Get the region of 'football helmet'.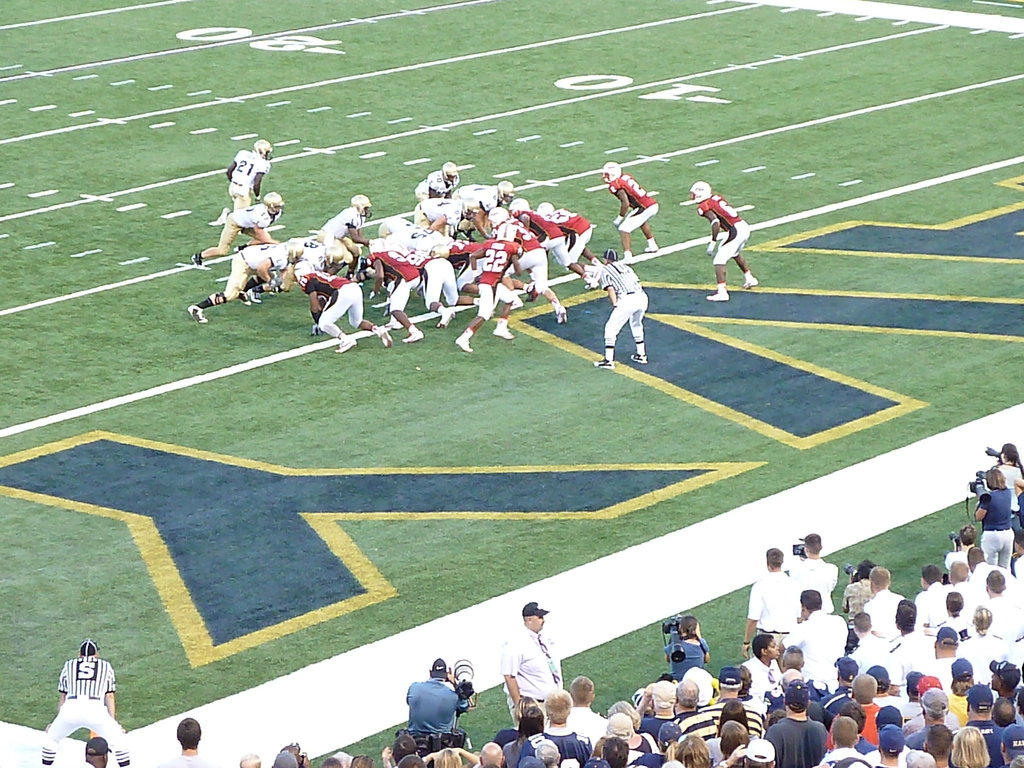
bbox=(325, 243, 346, 263).
